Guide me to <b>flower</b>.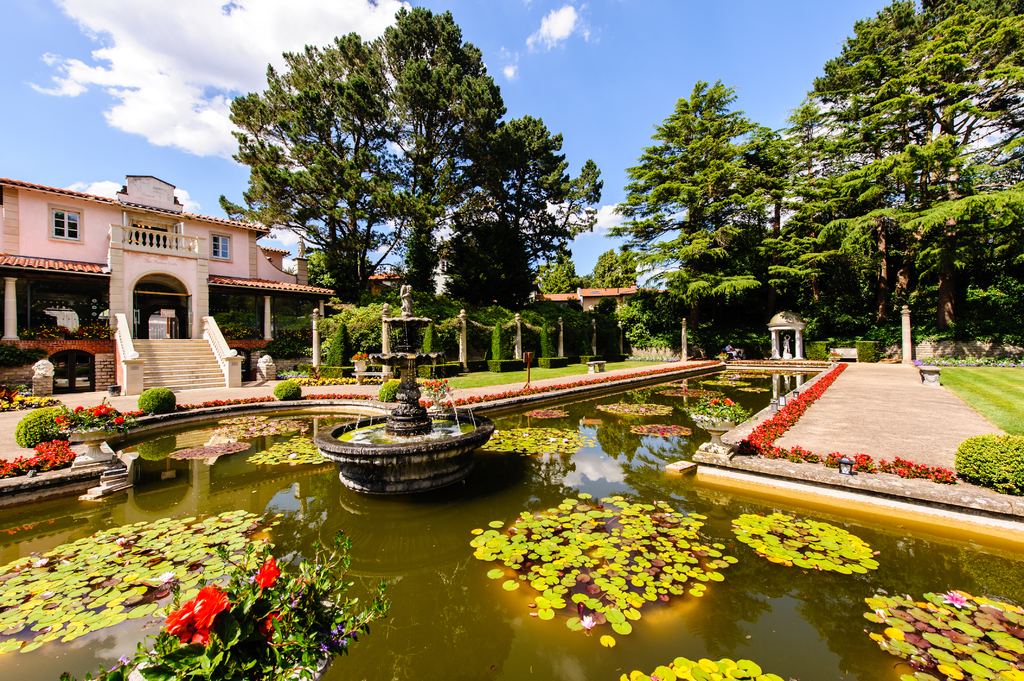
Guidance: [left=580, top=614, right=596, bottom=633].
